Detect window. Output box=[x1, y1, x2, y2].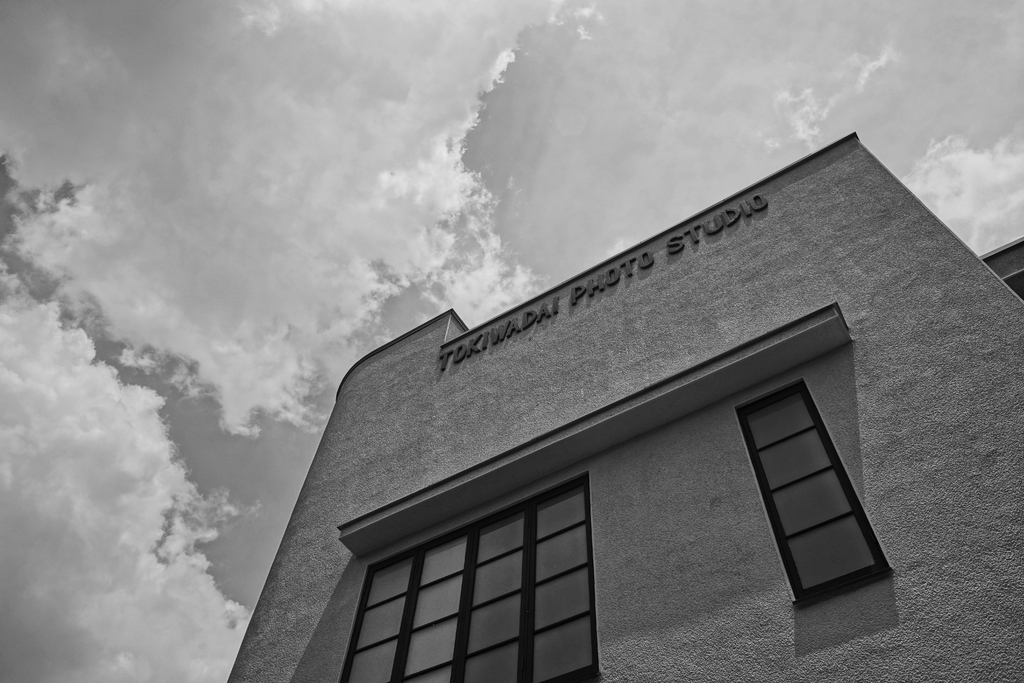
box=[732, 375, 897, 609].
